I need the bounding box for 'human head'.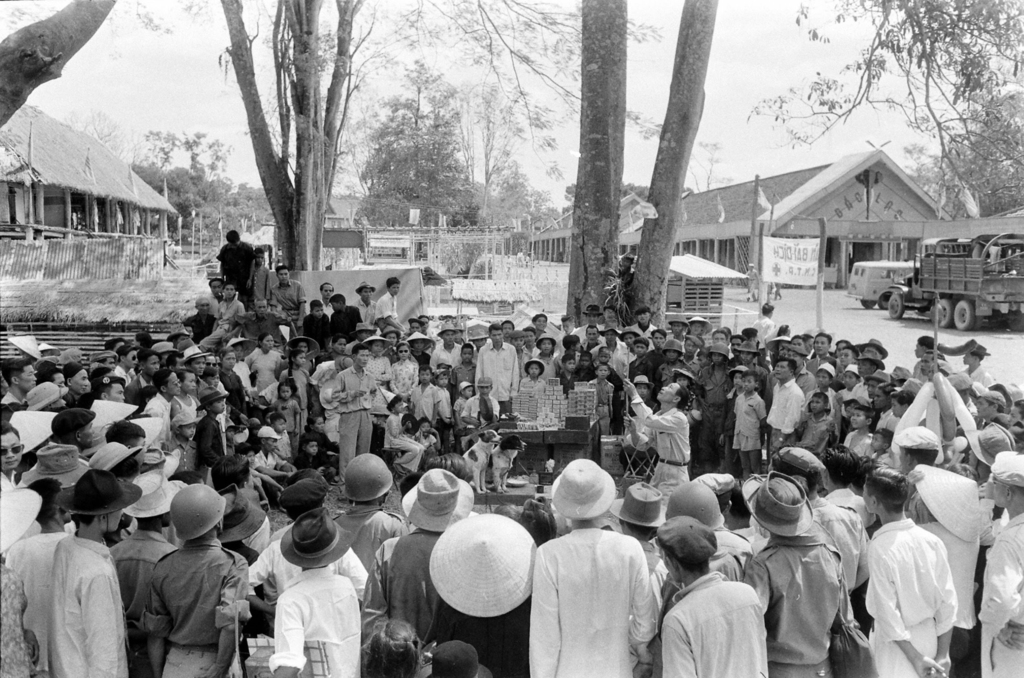
Here it is: [left=669, top=316, right=685, bottom=337].
